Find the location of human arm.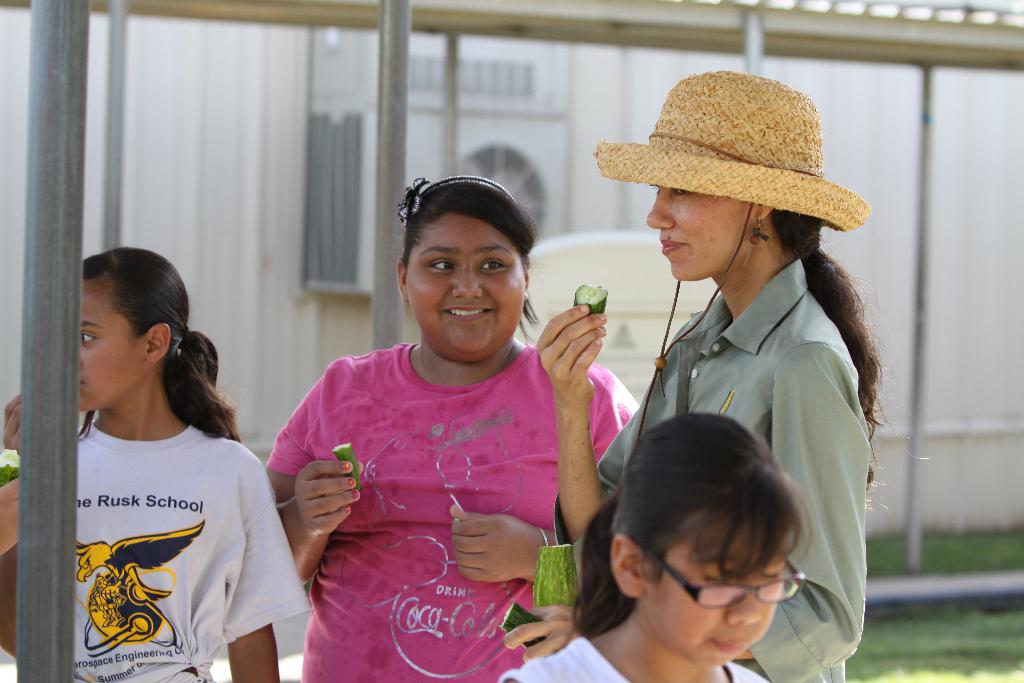
Location: 221, 452, 299, 682.
